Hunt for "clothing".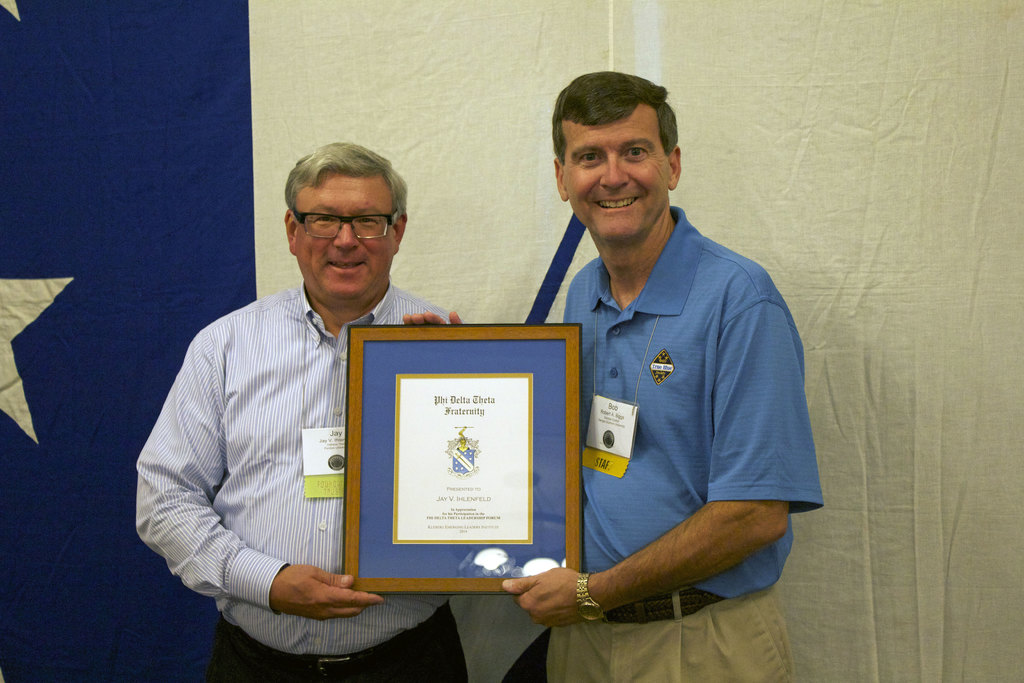
Hunted down at [154, 231, 417, 664].
